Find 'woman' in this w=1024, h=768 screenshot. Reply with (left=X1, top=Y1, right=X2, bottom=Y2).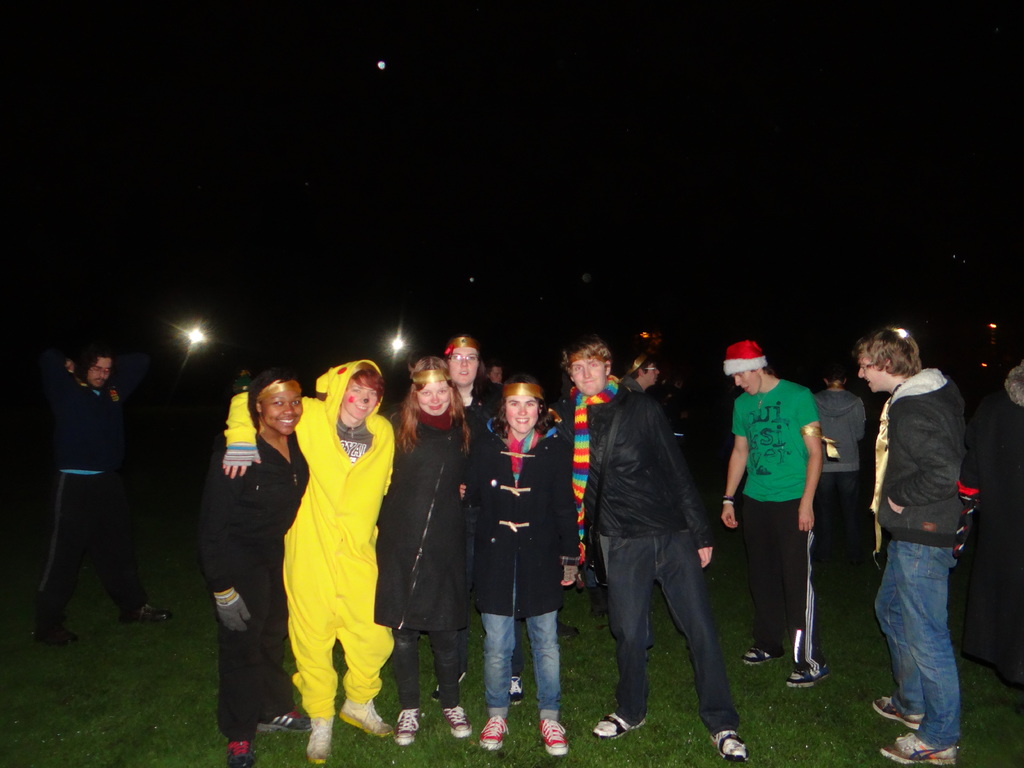
(left=429, top=337, right=524, bottom=703).
